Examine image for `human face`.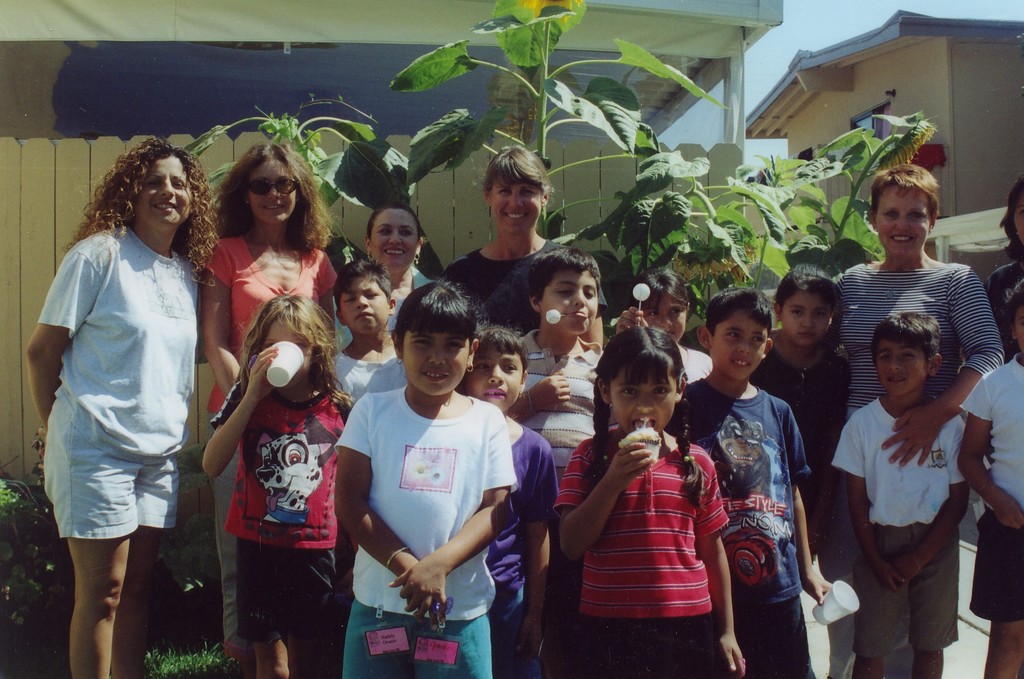
Examination result: [left=608, top=372, right=670, bottom=437].
